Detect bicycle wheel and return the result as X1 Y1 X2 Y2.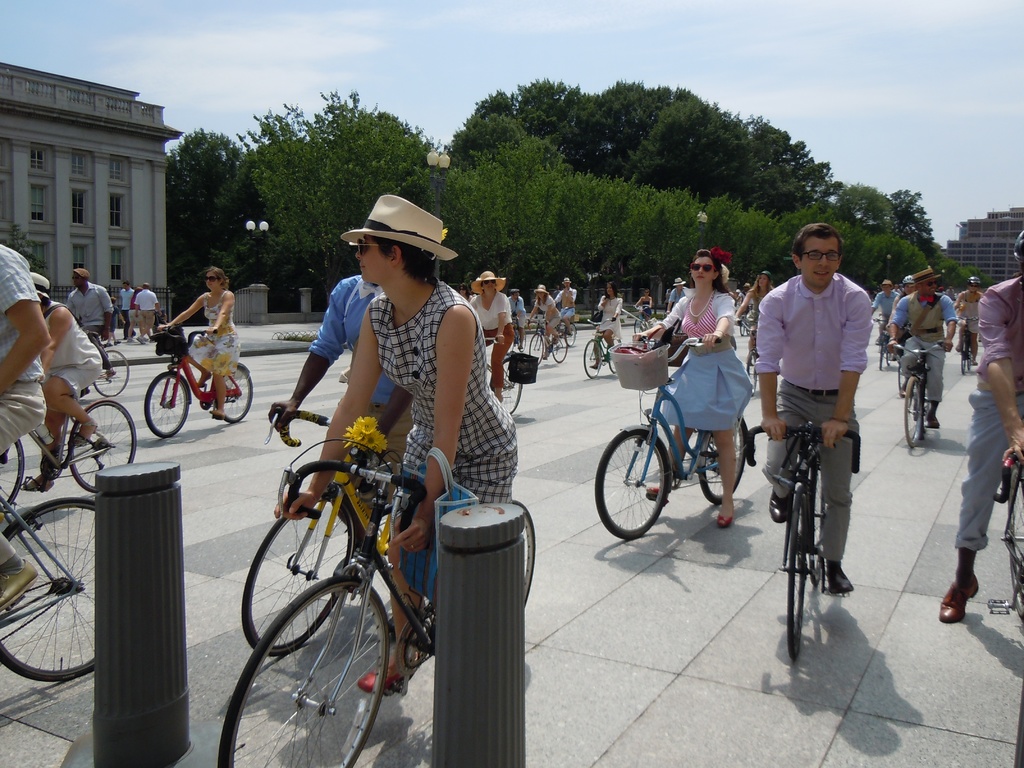
785 490 810 661.
